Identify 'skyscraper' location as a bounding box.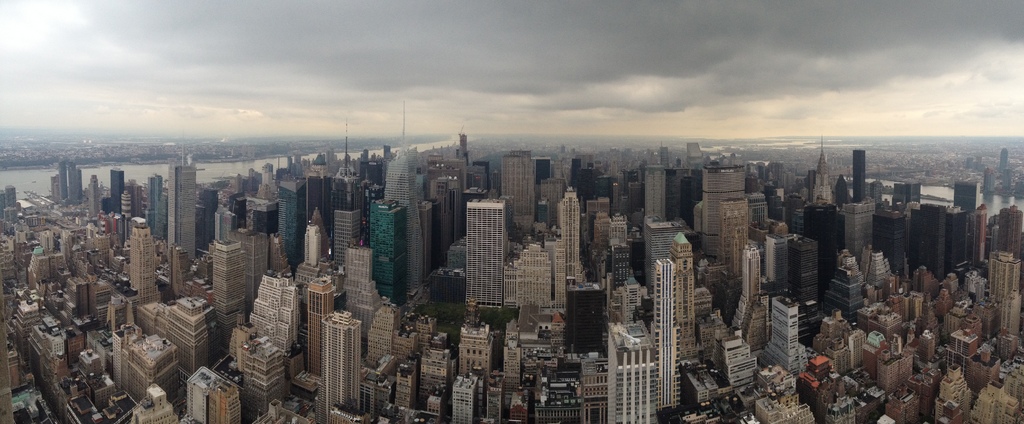
x1=643 y1=169 x2=663 y2=229.
